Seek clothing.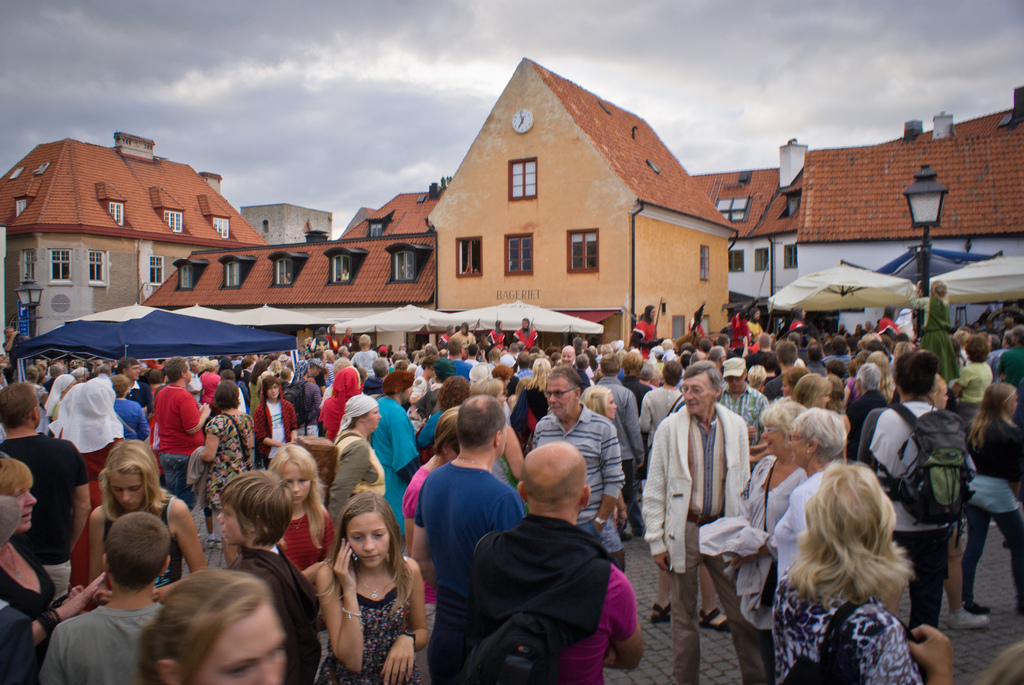
rect(582, 366, 592, 391).
